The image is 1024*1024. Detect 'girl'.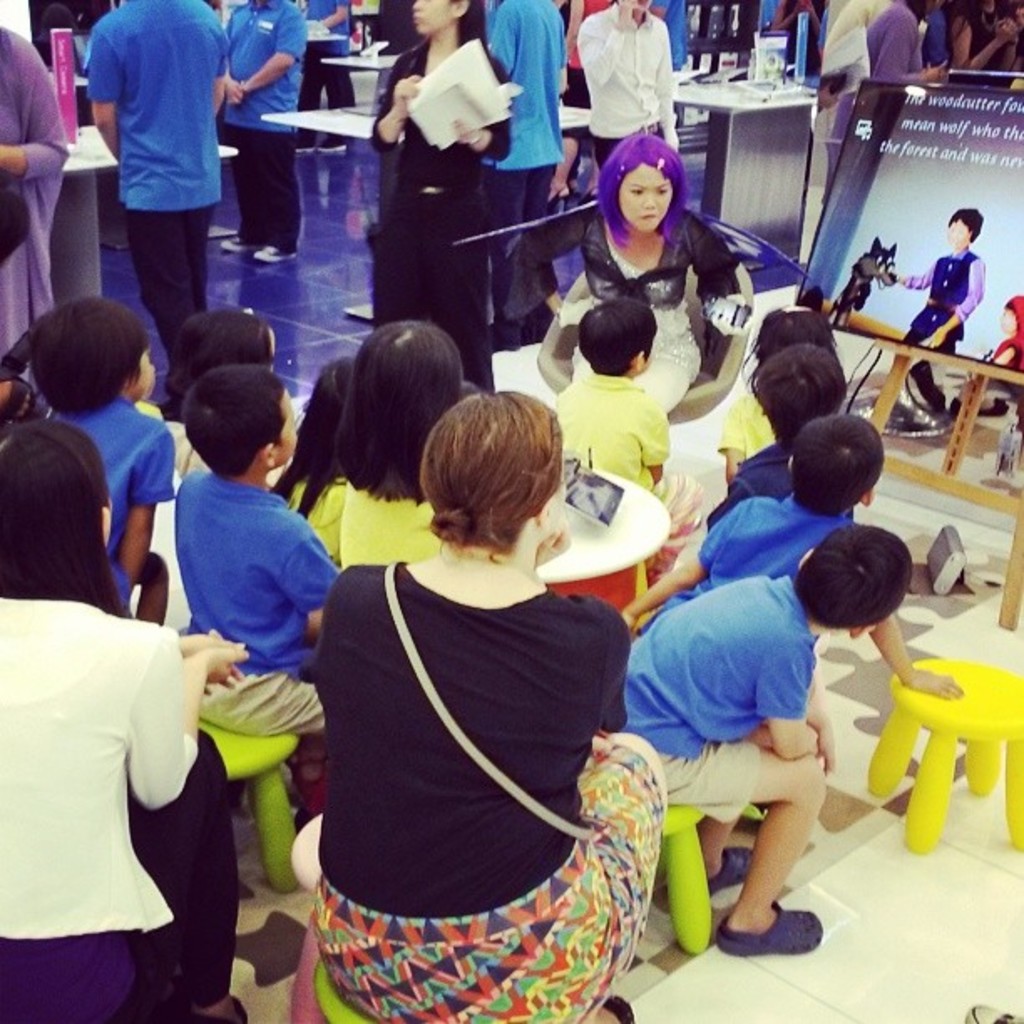
Detection: 330:316:474:567.
